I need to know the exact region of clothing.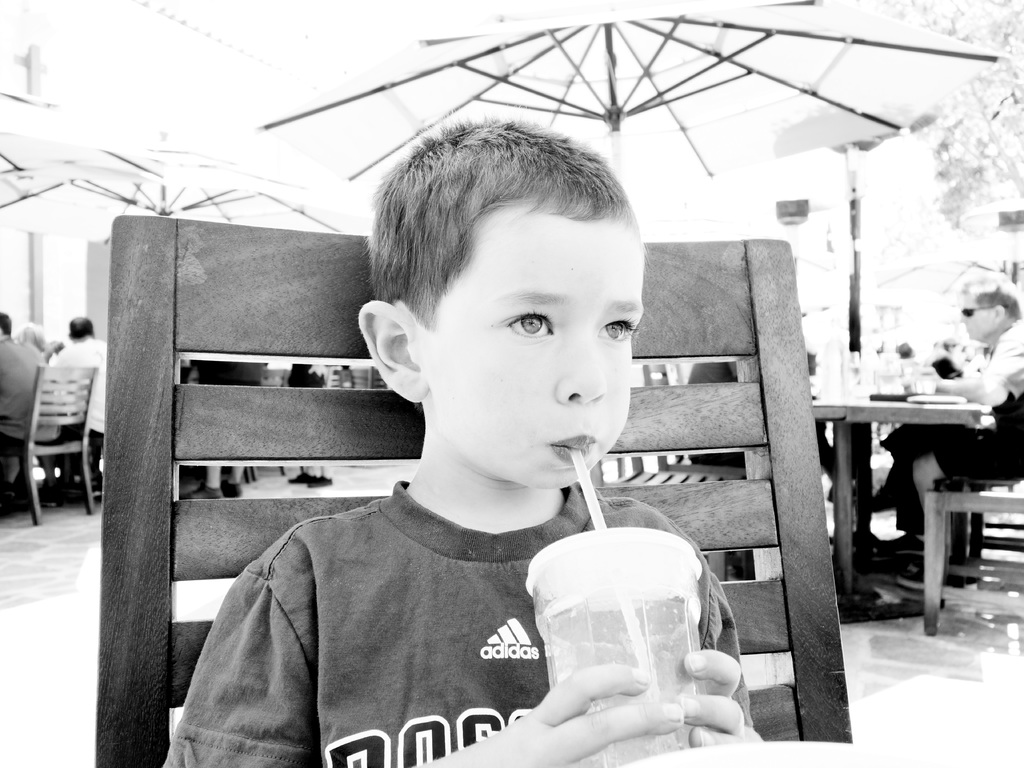
Region: 0 330 51 470.
